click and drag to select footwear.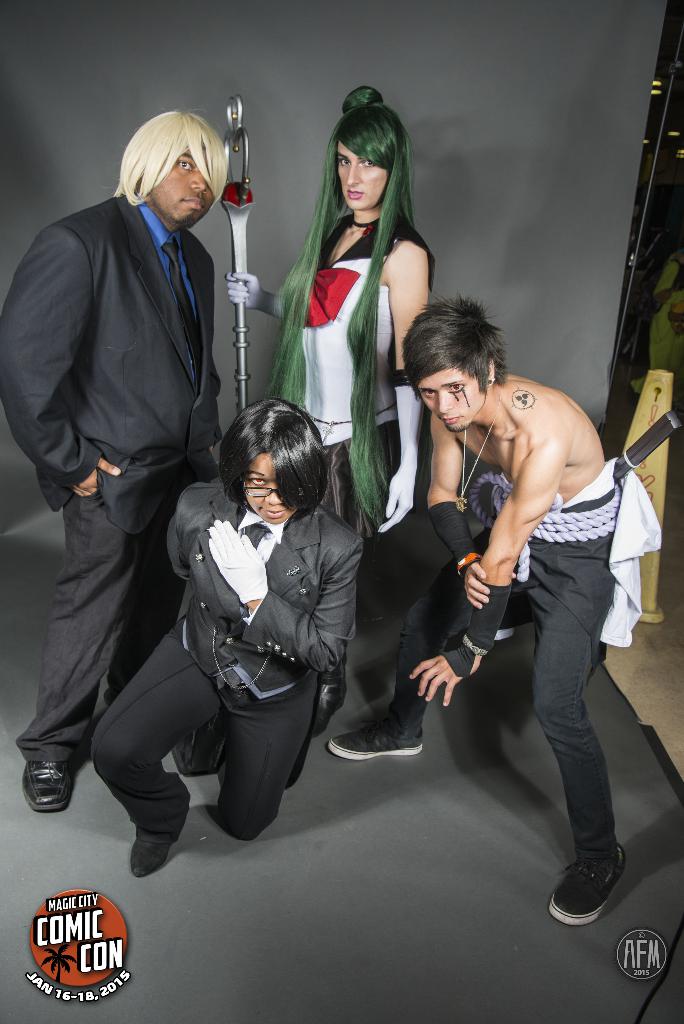
Selection: region(124, 792, 190, 881).
